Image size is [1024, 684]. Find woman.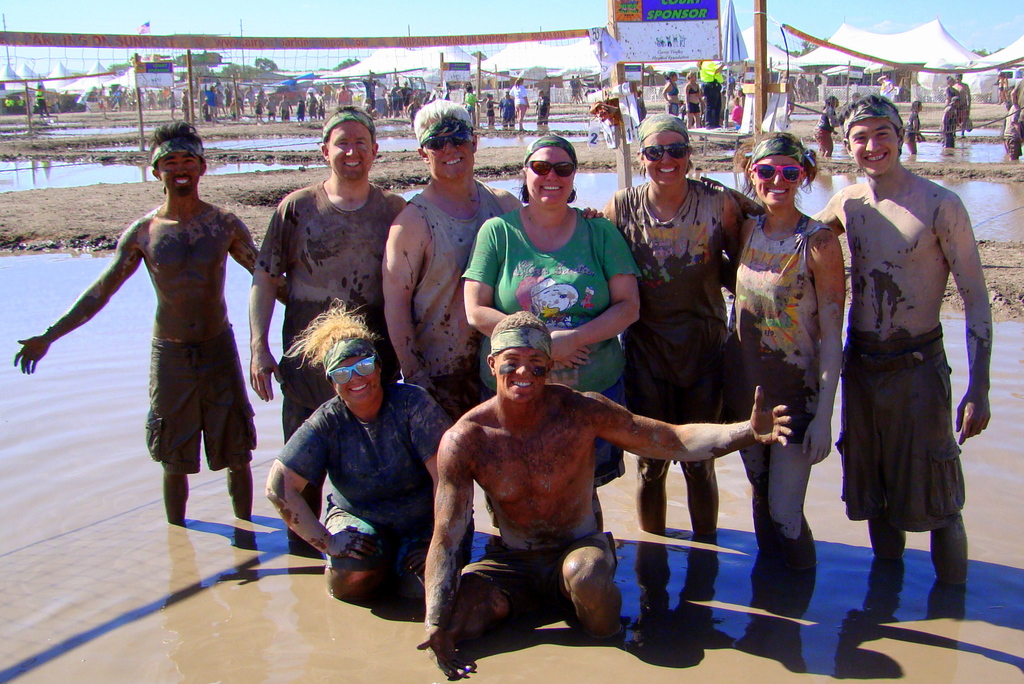
bbox=[684, 72, 703, 126].
